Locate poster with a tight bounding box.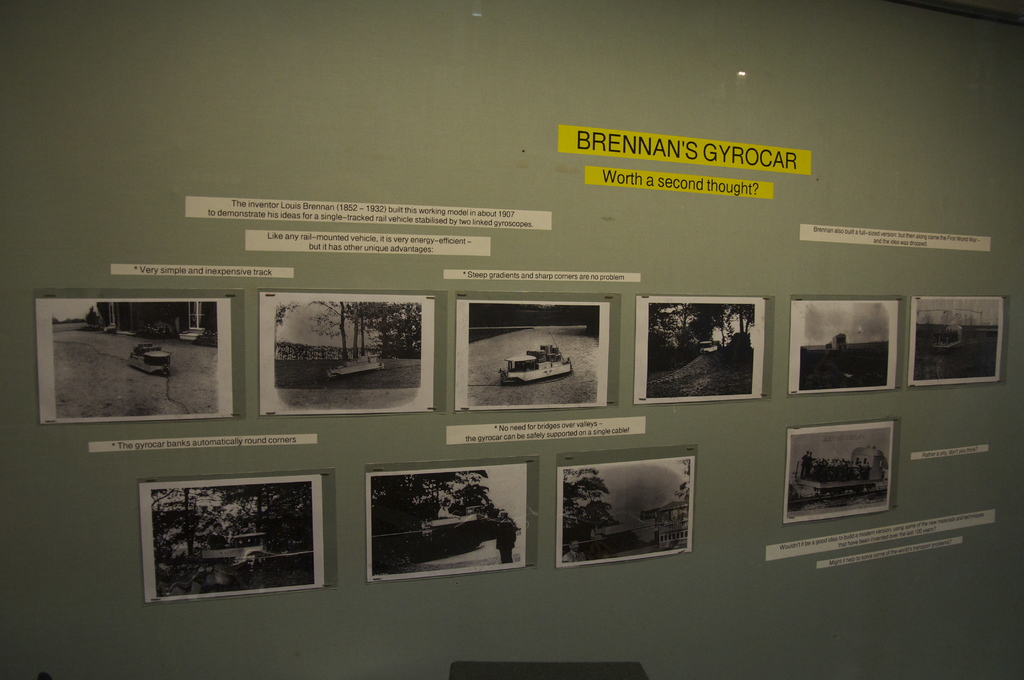
(x1=586, y1=161, x2=776, y2=203).
